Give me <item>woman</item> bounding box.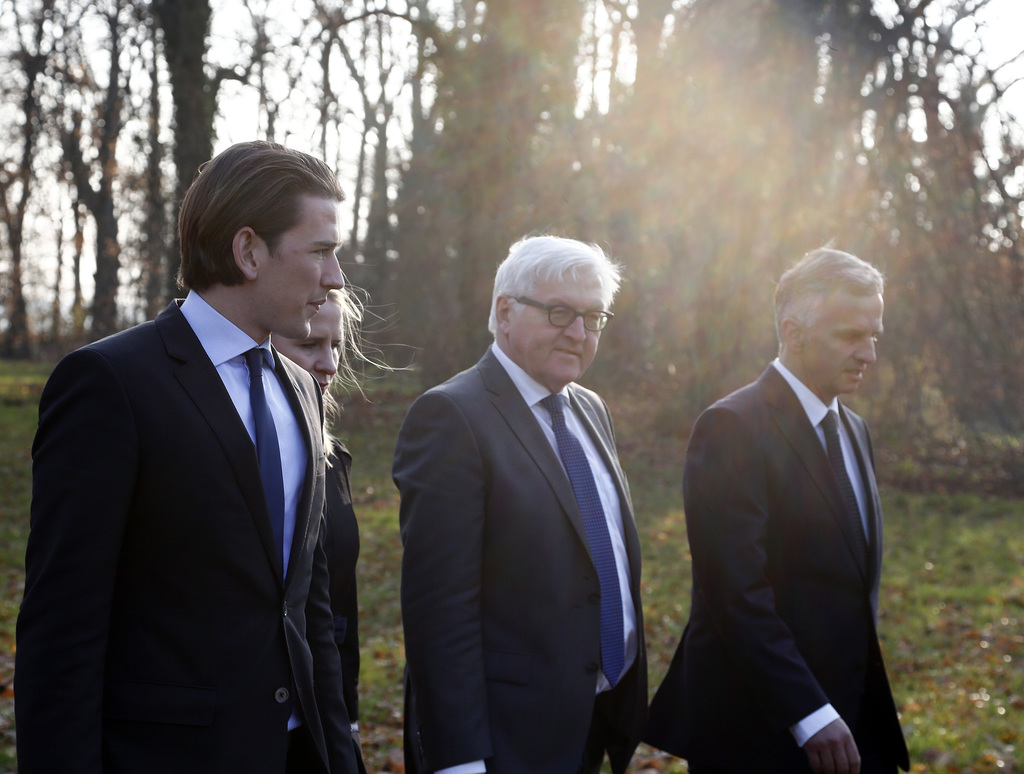
(264, 264, 419, 773).
